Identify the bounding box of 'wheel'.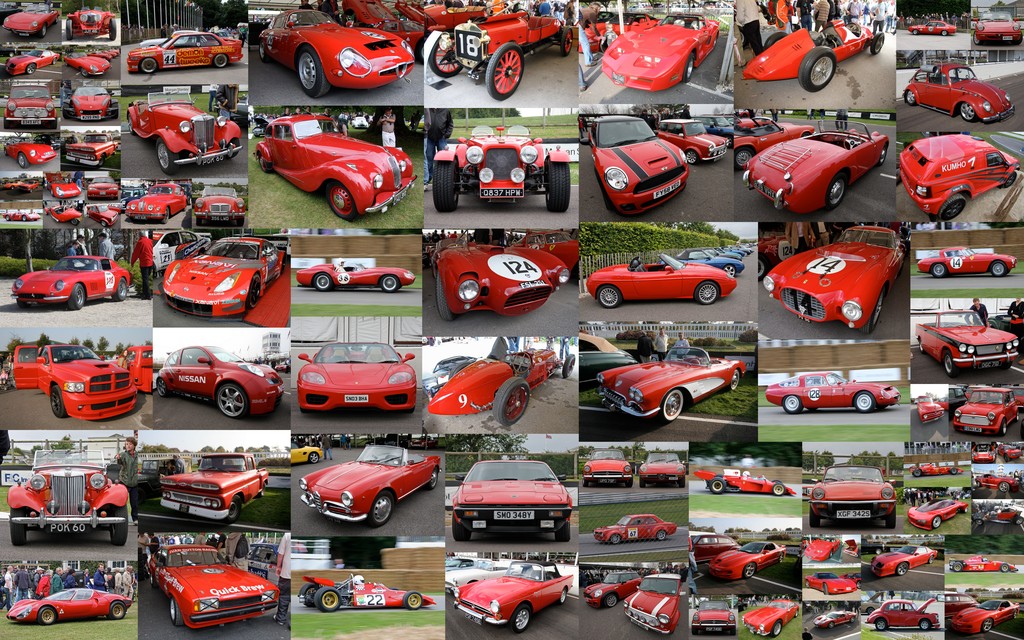
771,481,783,499.
